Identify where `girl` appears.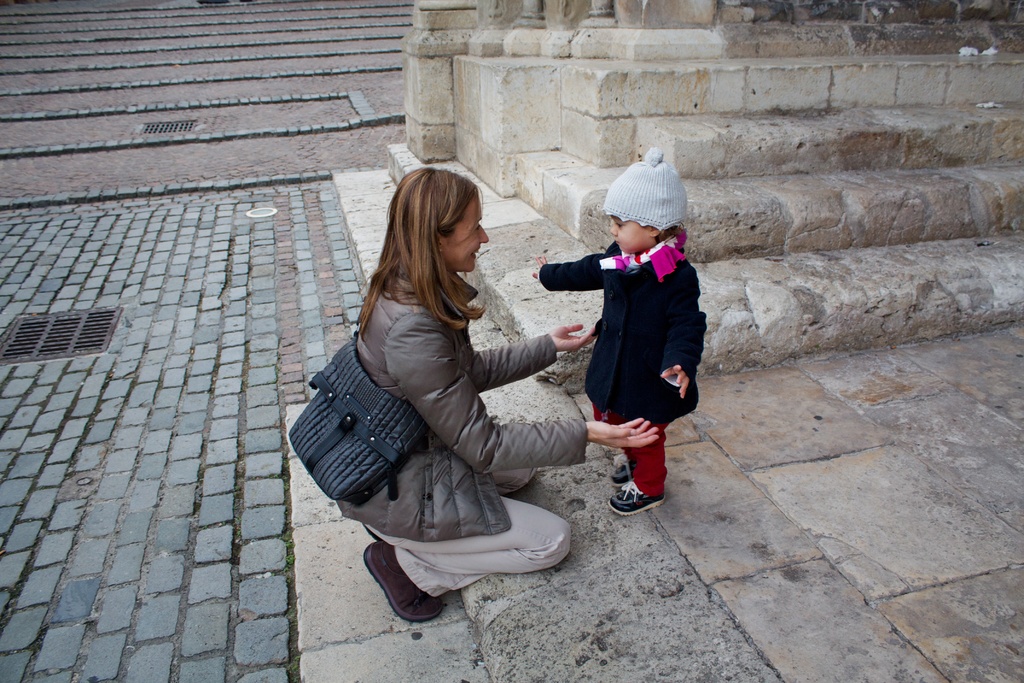
Appears at bbox(535, 151, 704, 519).
